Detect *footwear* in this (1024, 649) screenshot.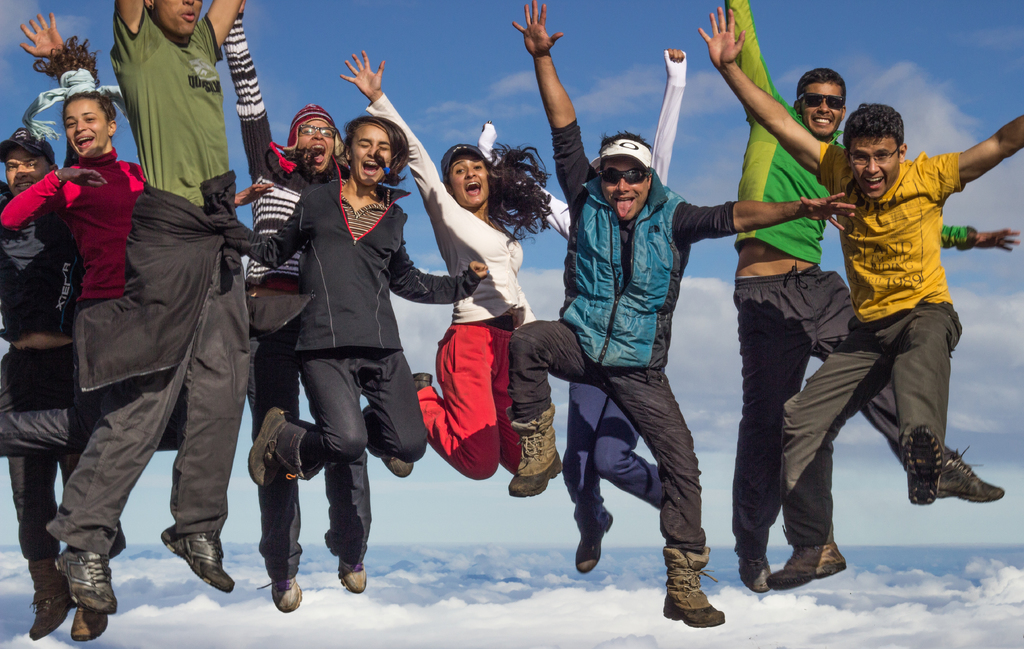
Detection: bbox=[506, 403, 565, 503].
